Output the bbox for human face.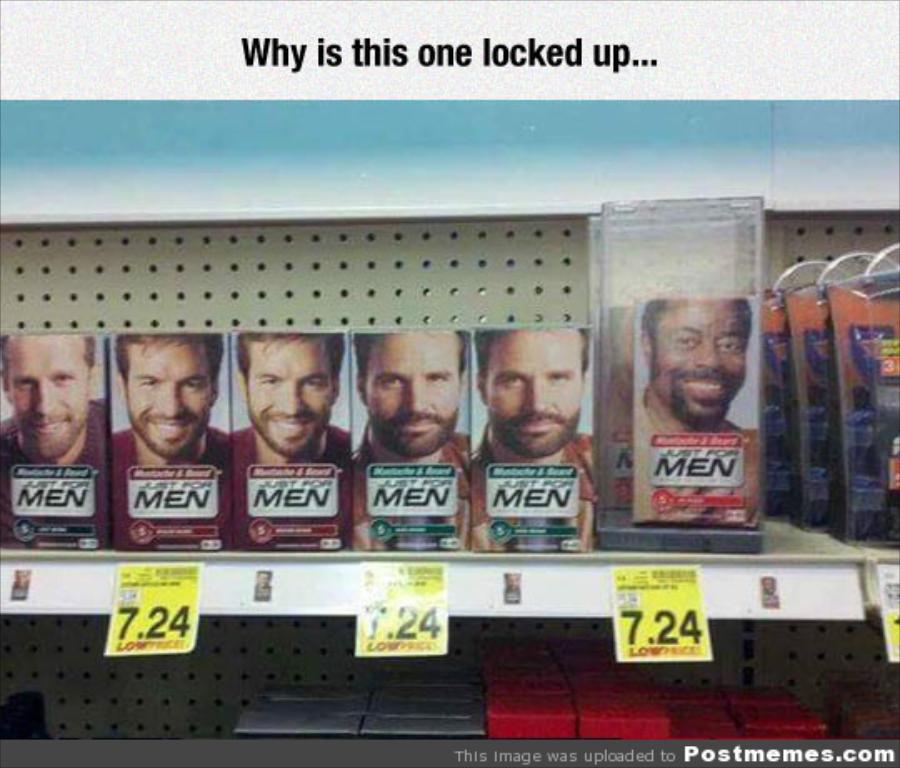
bbox=[483, 318, 573, 461].
